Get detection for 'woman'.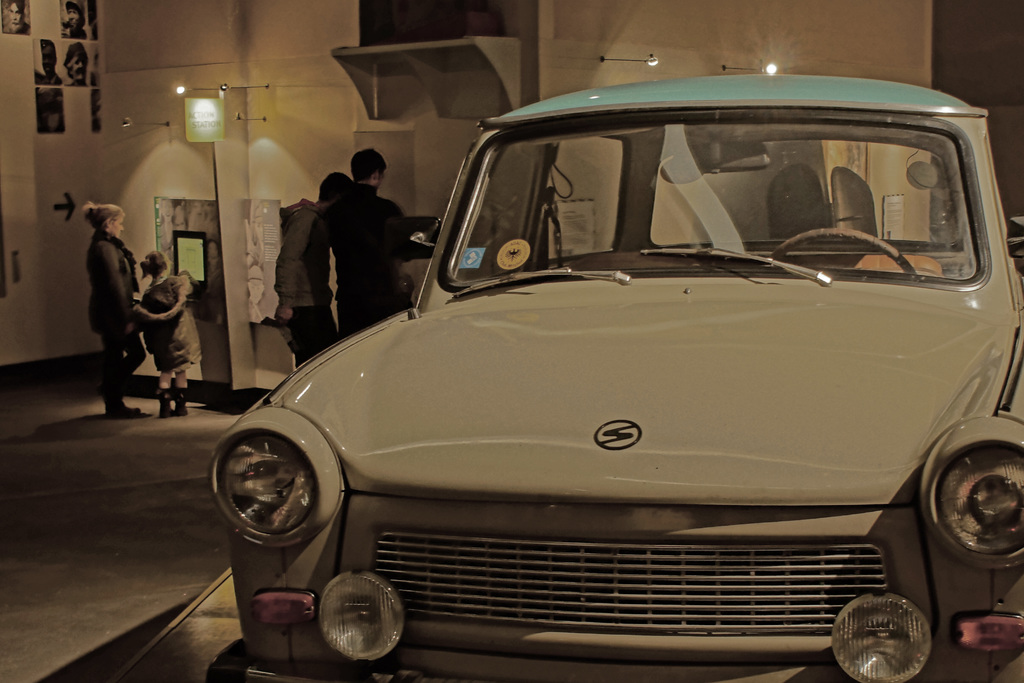
Detection: {"x1": 67, "y1": 181, "x2": 157, "y2": 411}.
